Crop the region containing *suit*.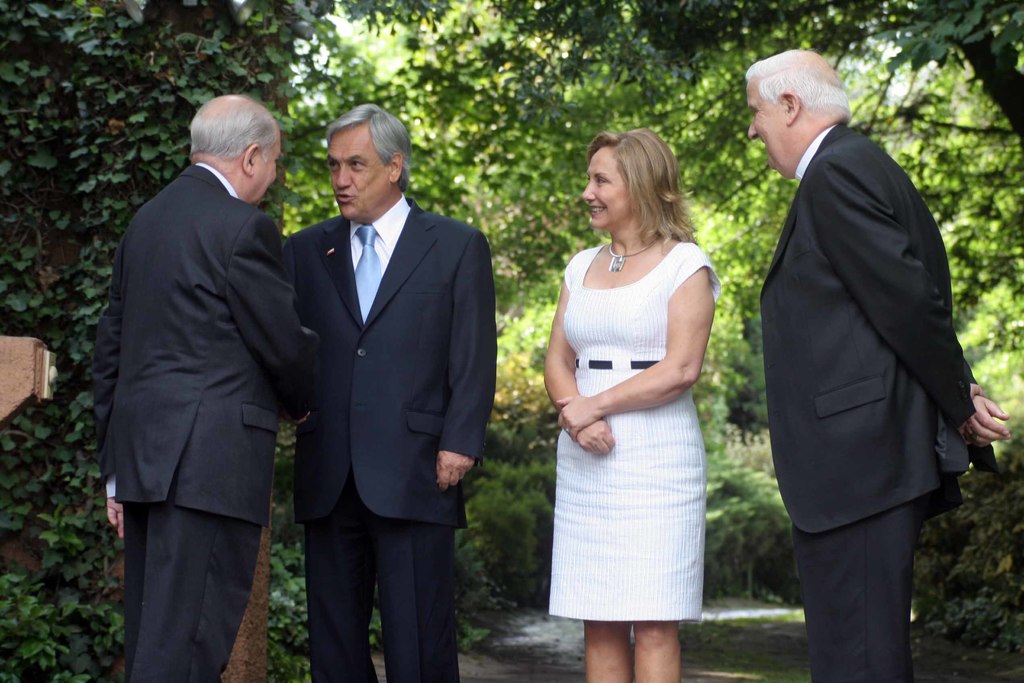
Crop region: BBox(267, 191, 504, 682).
